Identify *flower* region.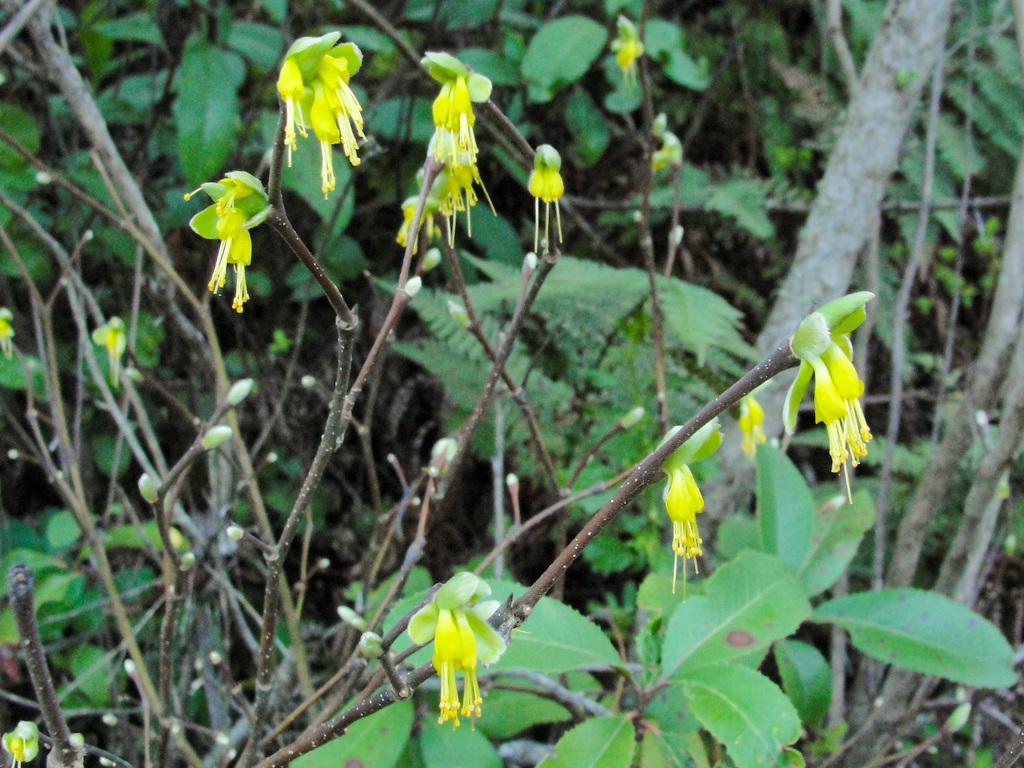
Region: 777/272/889/486.
